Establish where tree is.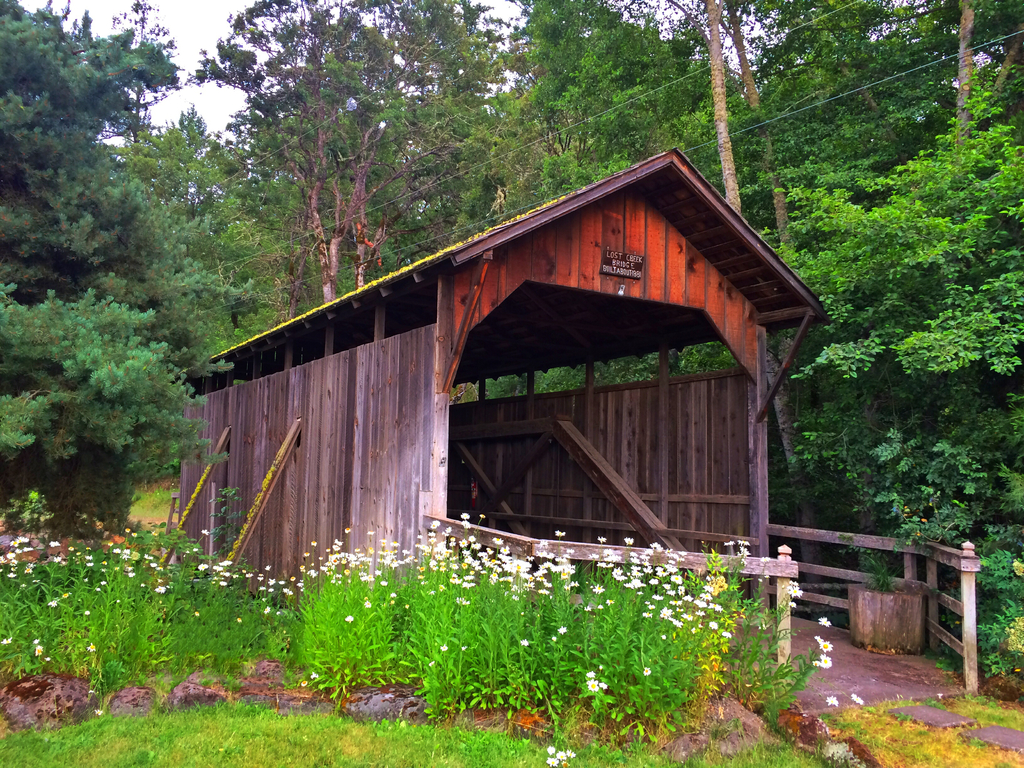
Established at 0/0/227/542.
